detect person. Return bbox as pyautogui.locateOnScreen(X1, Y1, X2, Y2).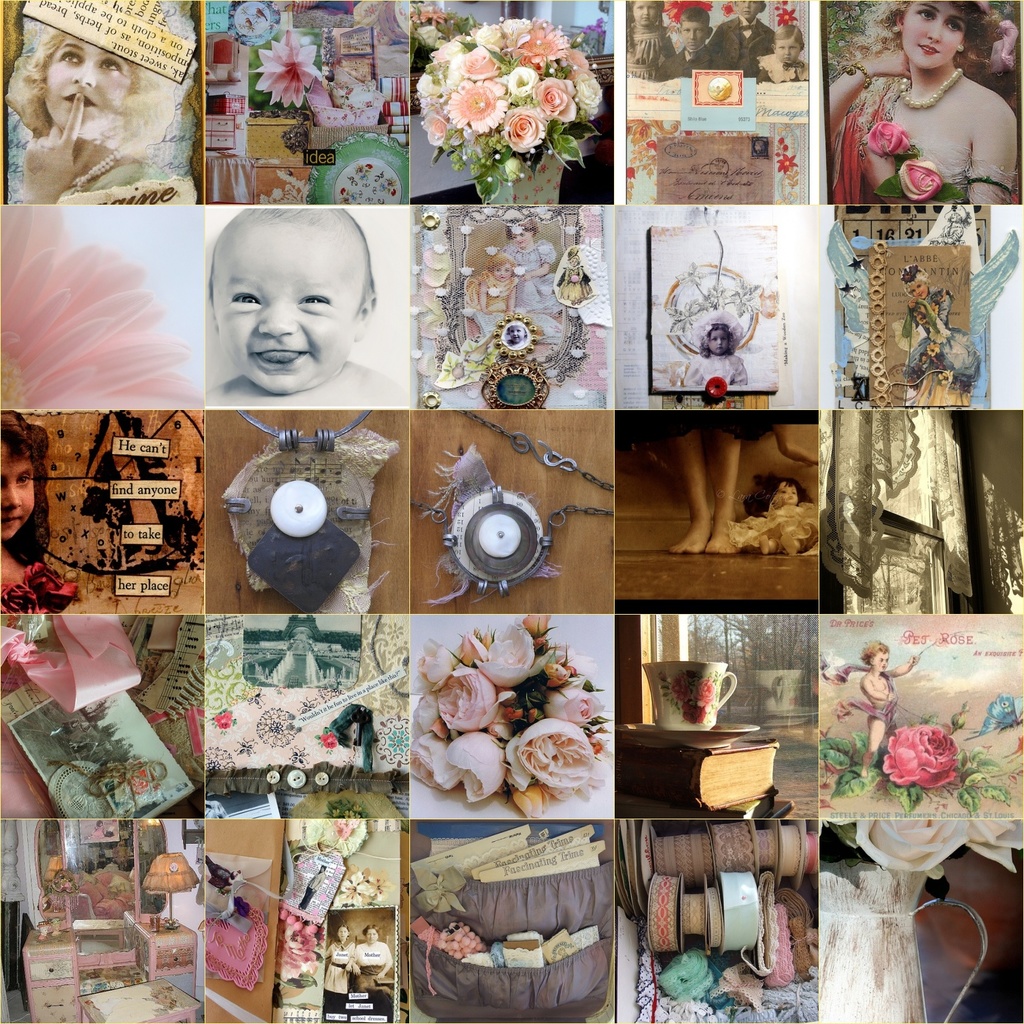
pyautogui.locateOnScreen(0, 405, 84, 615).
